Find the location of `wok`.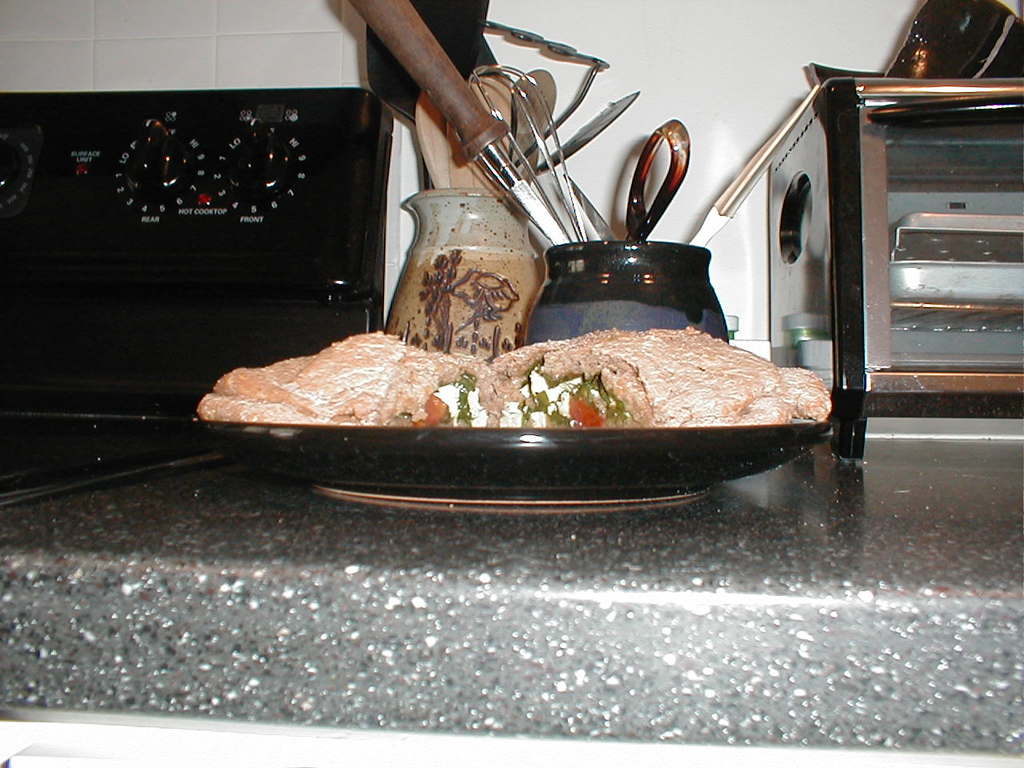
Location: (3,418,834,506).
